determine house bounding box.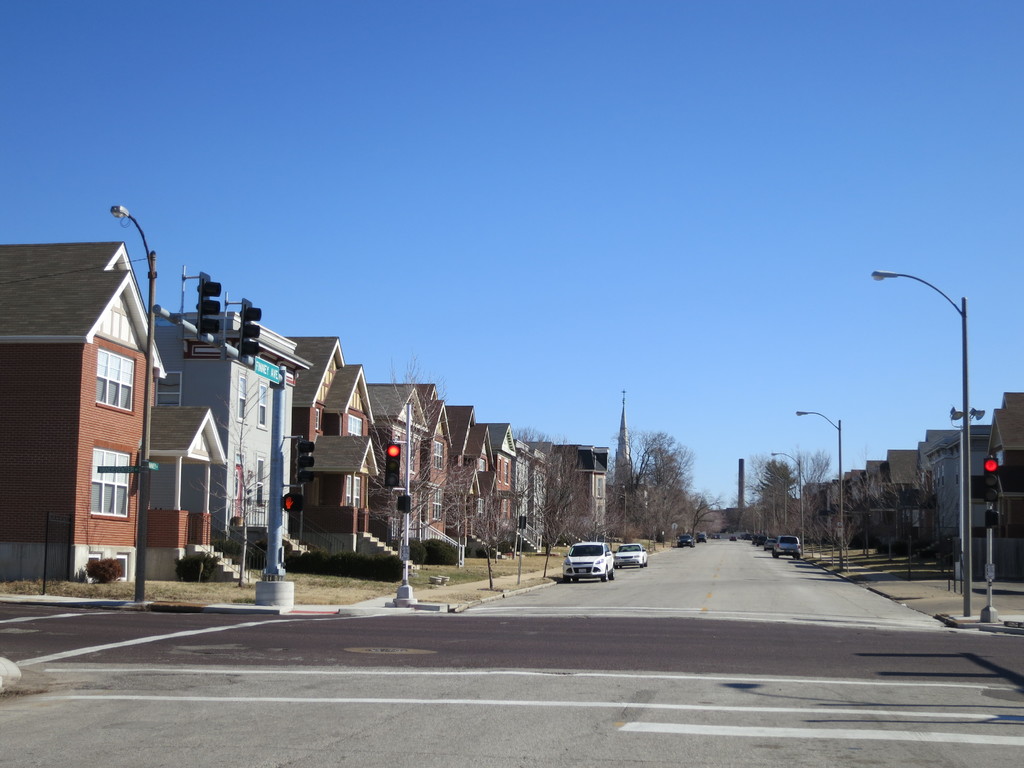
Determined: 876, 441, 923, 544.
